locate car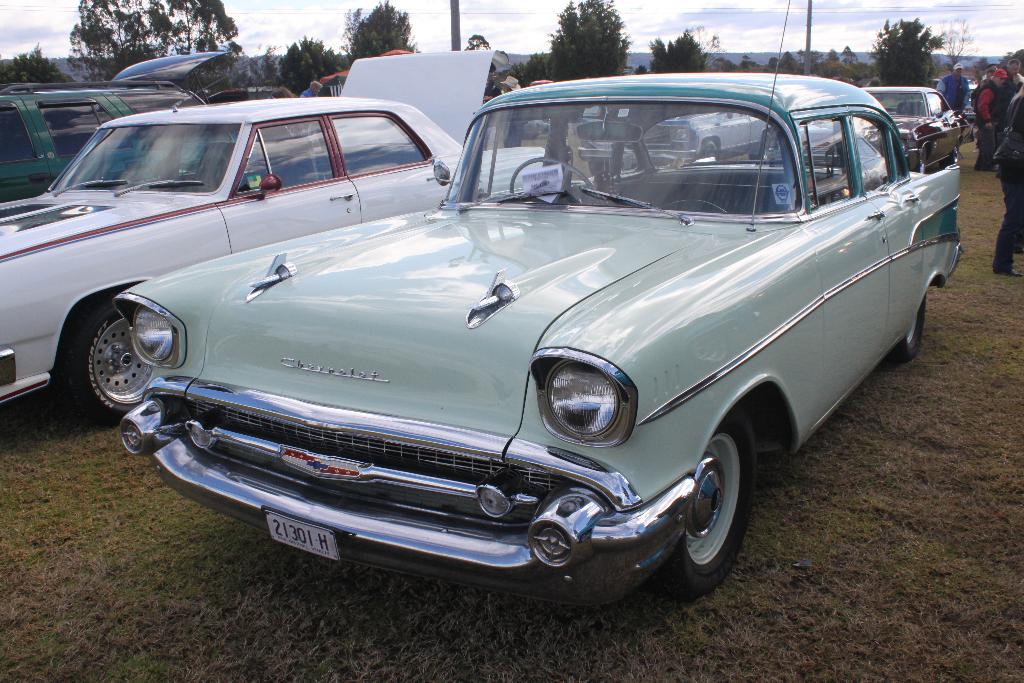
rect(0, 42, 228, 205)
